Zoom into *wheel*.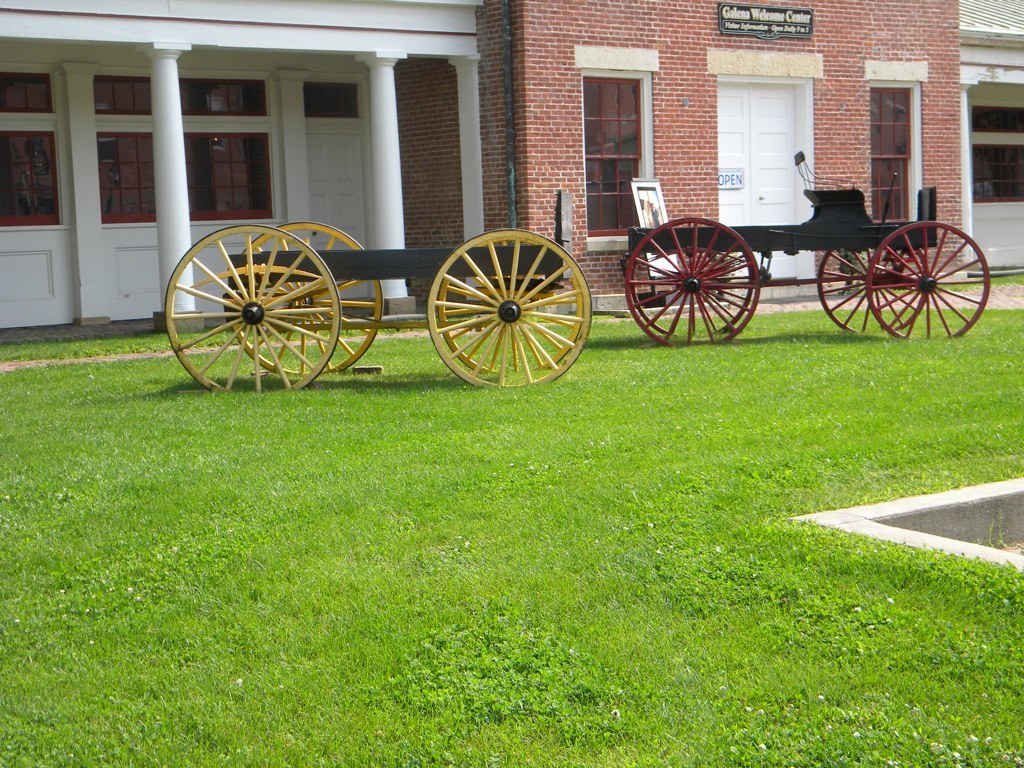
Zoom target: left=439, top=273, right=583, bottom=373.
